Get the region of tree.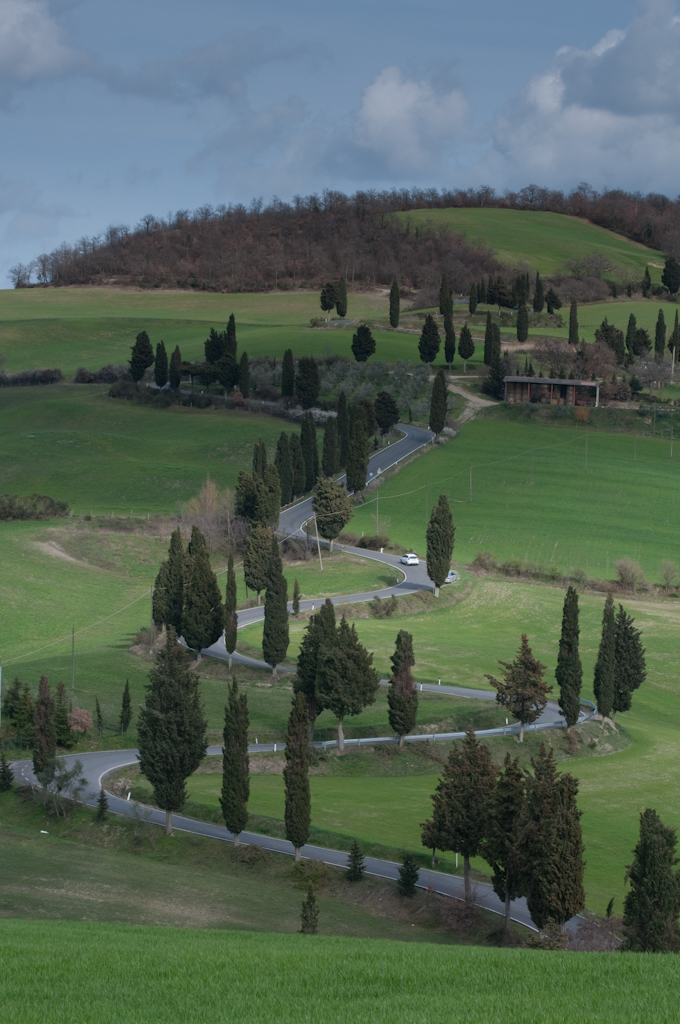
select_region(591, 602, 612, 719).
